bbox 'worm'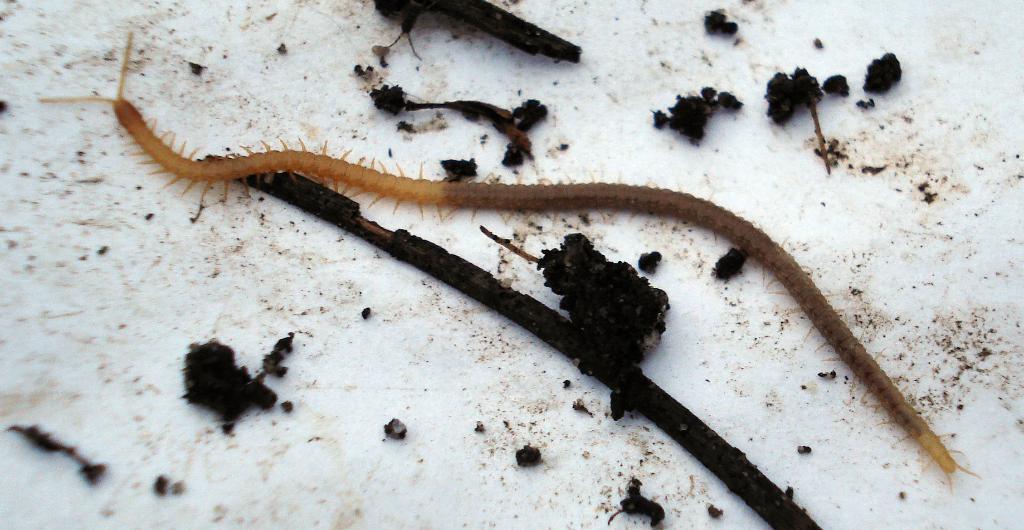
42, 30, 975, 488
